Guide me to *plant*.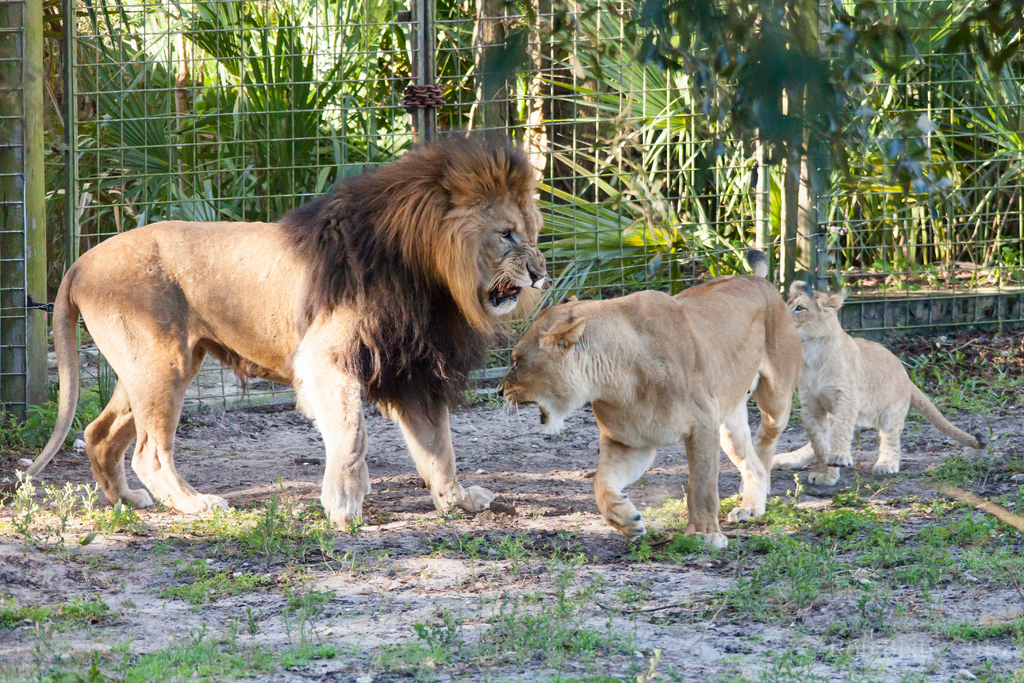
Guidance: (x1=793, y1=388, x2=804, y2=434).
